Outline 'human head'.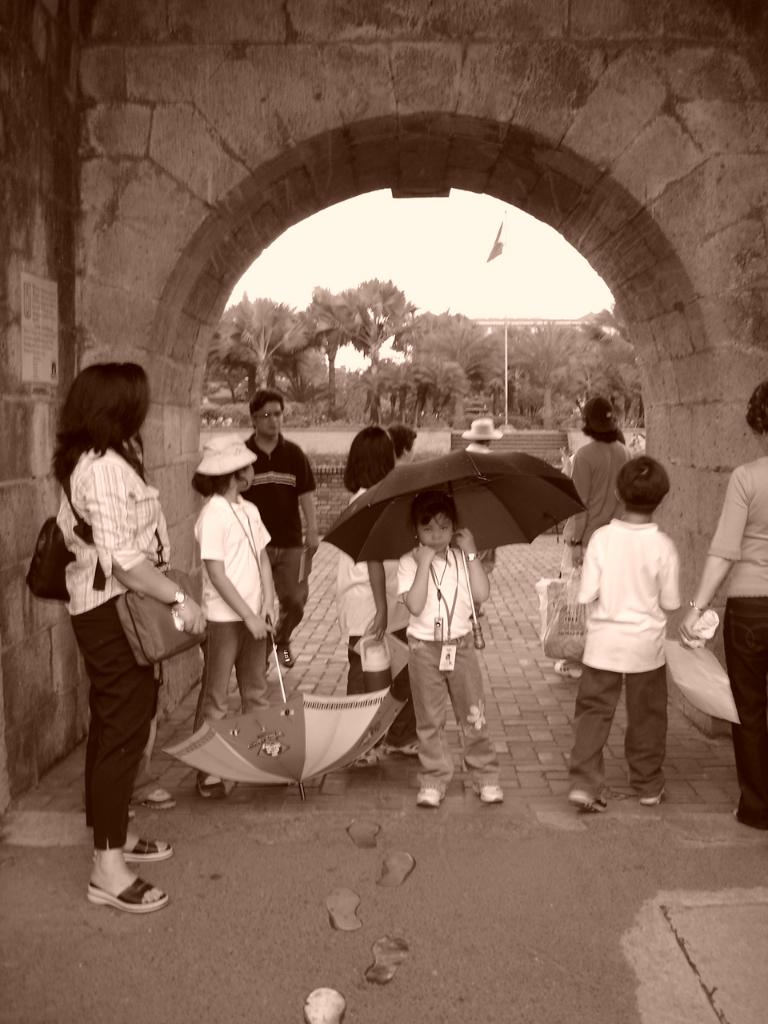
Outline: (582, 398, 621, 436).
